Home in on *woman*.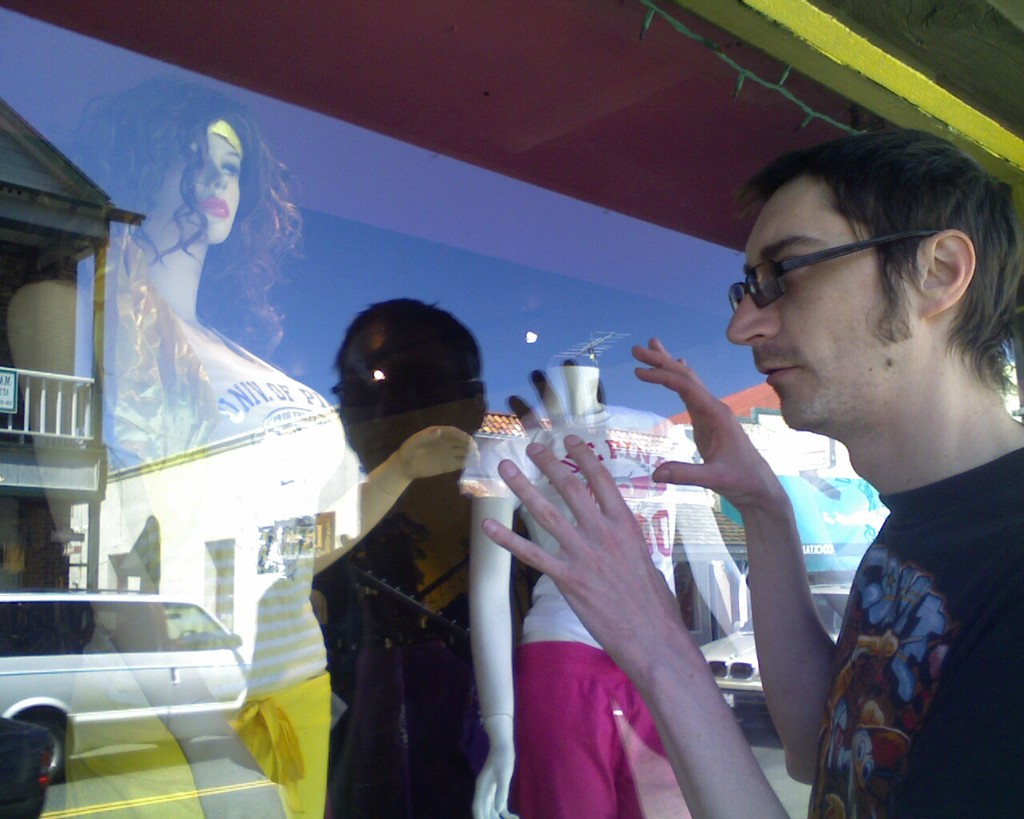
Homed in at (left=113, top=87, right=292, bottom=440).
